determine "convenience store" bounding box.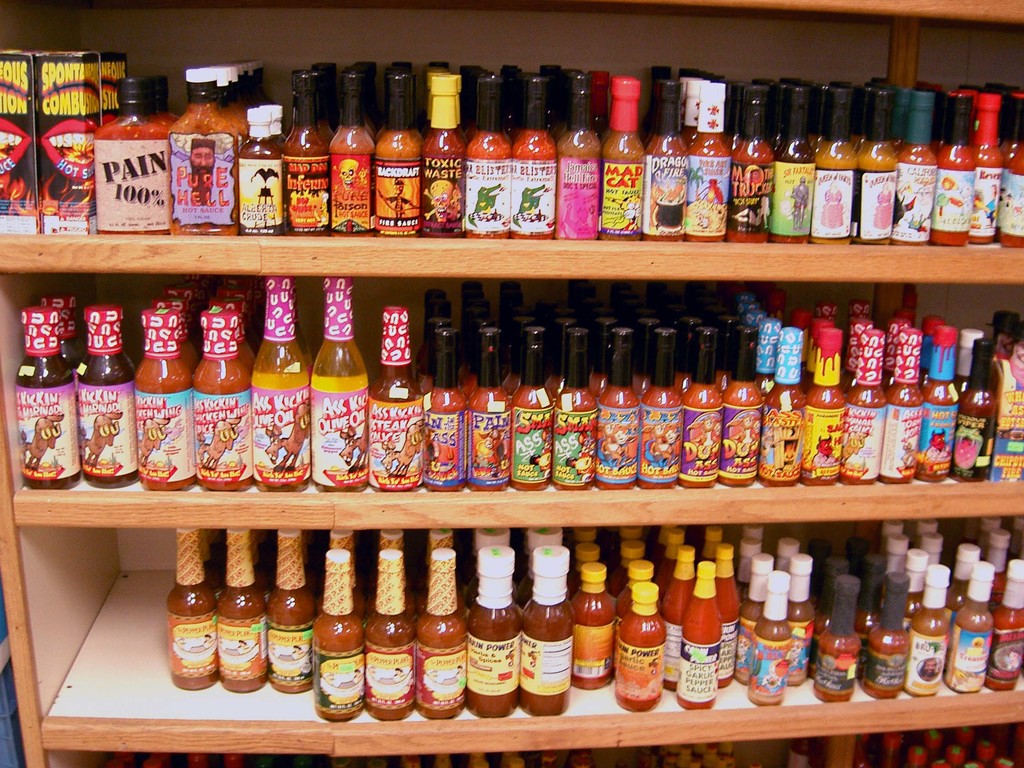
Determined: 0, 0, 1023, 767.
